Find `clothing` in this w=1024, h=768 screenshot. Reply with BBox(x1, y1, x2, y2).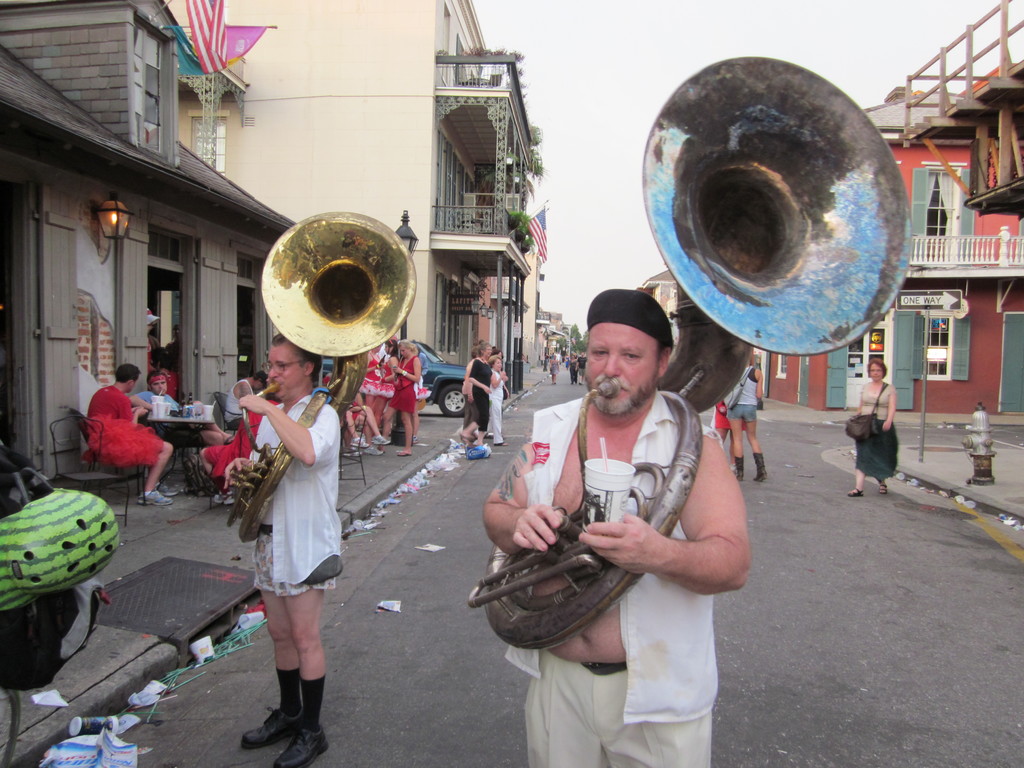
BBox(247, 399, 342, 604).
